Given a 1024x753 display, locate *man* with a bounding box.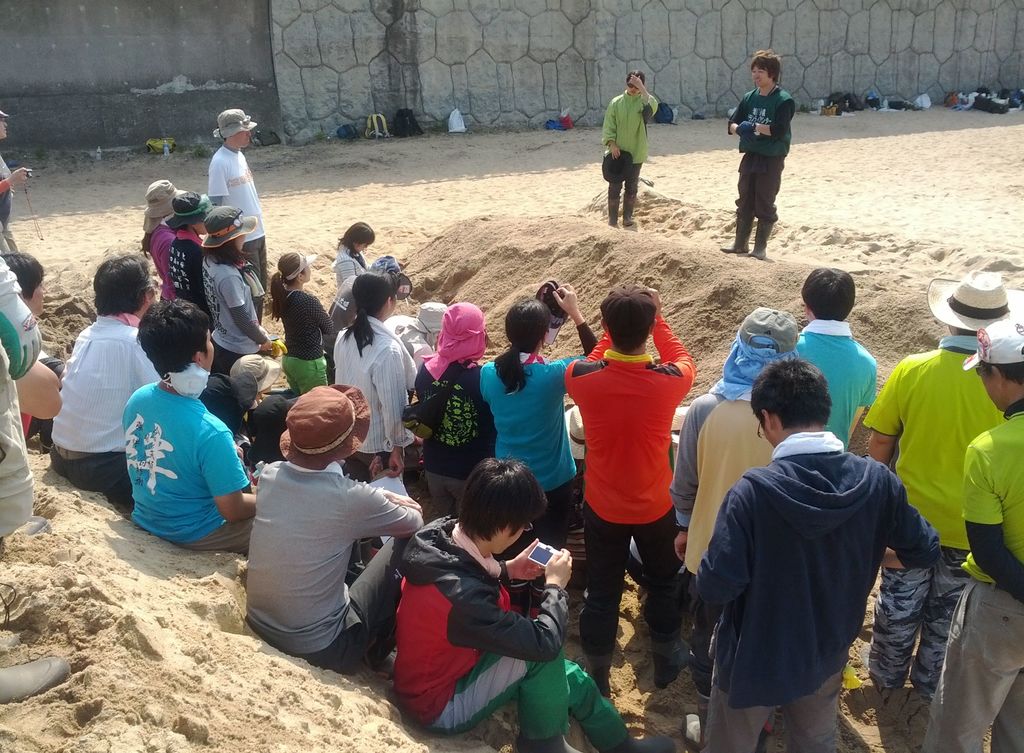
Located: [left=728, top=50, right=797, bottom=260].
